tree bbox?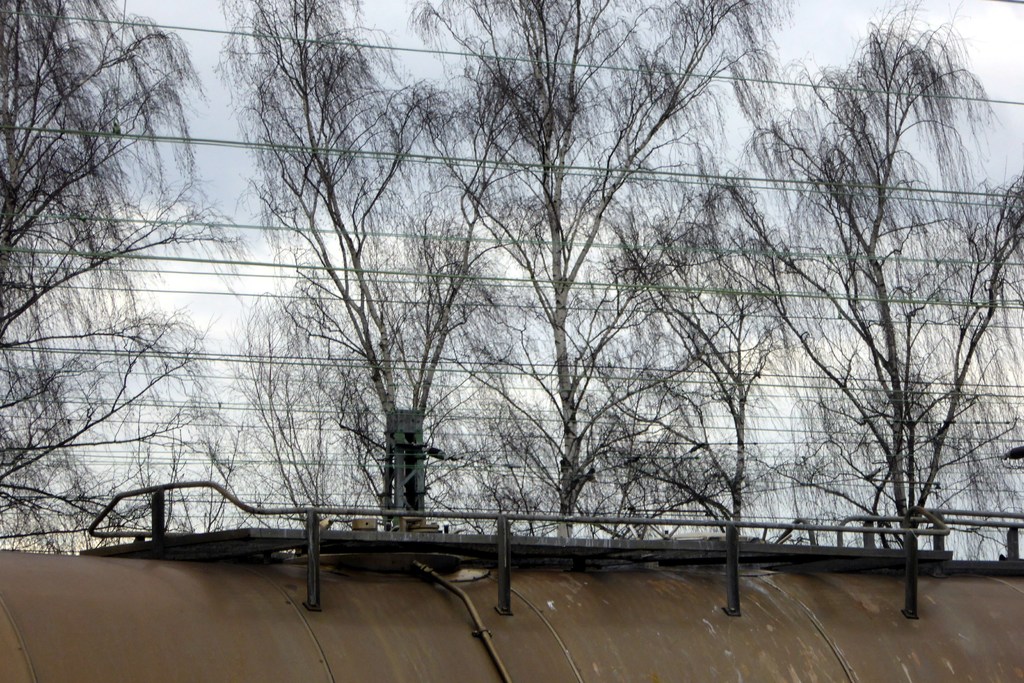
crop(355, 0, 802, 551)
